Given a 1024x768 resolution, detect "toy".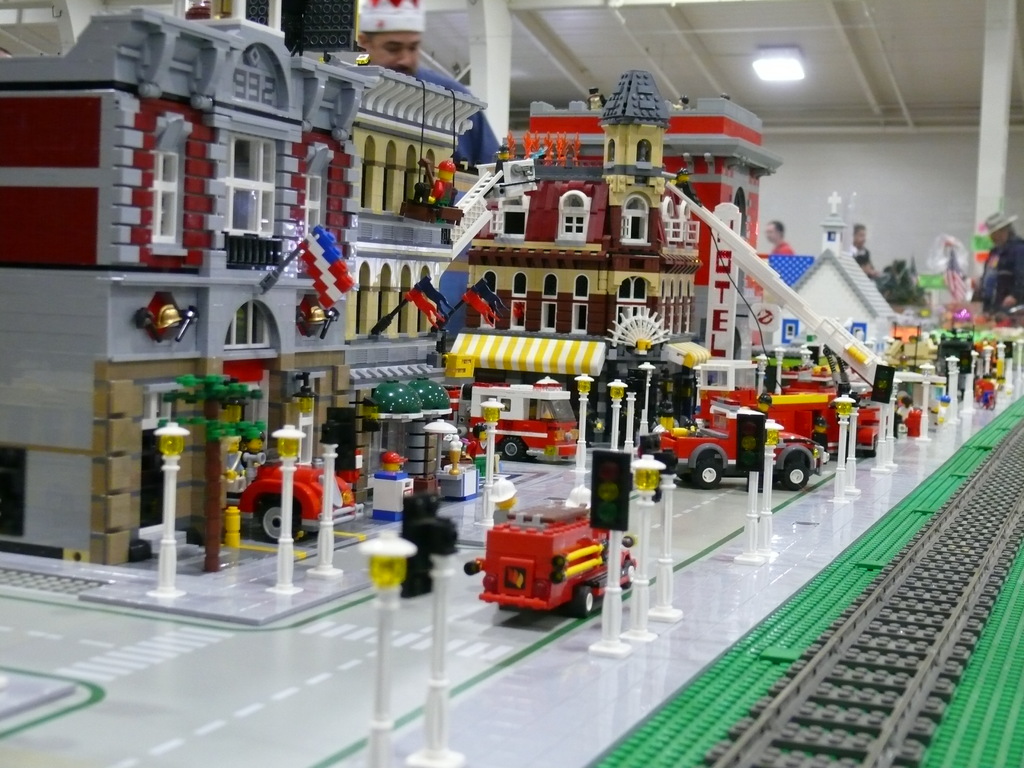
755 416 776 561.
